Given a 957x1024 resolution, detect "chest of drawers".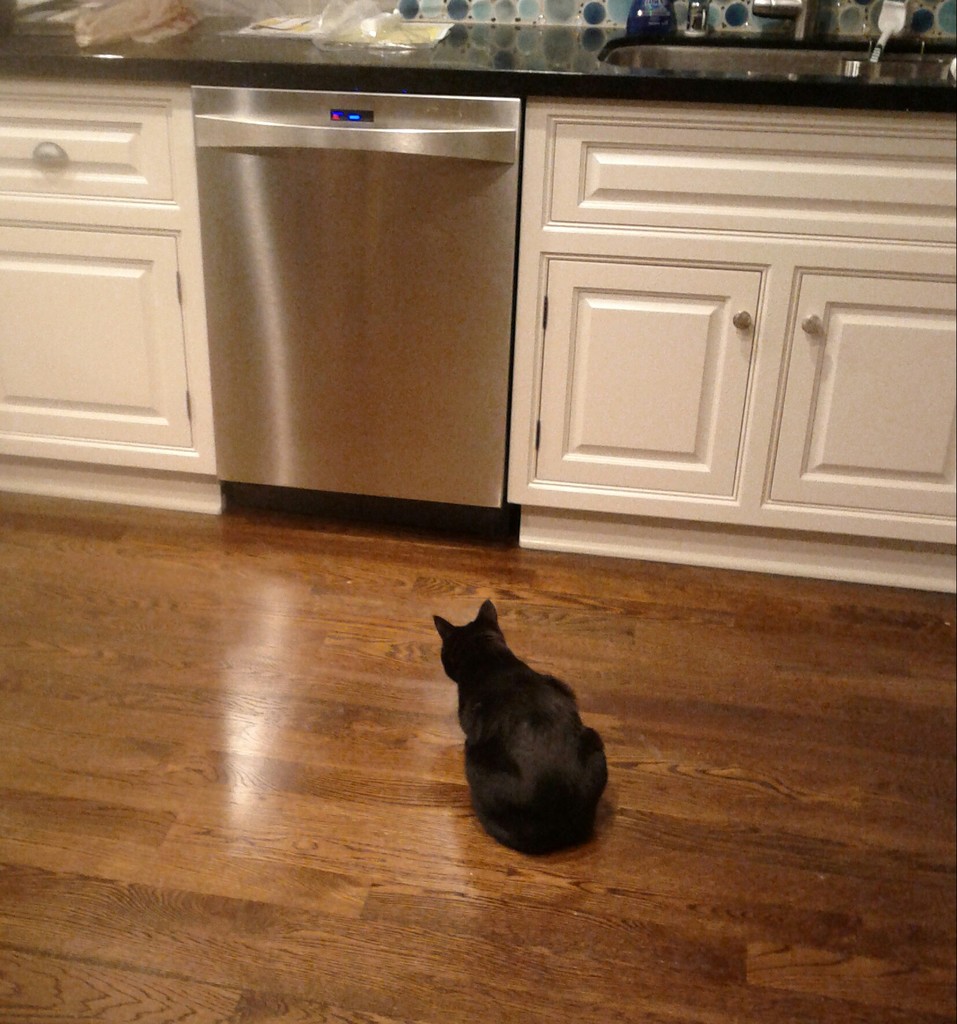
Rect(503, 92, 956, 594).
